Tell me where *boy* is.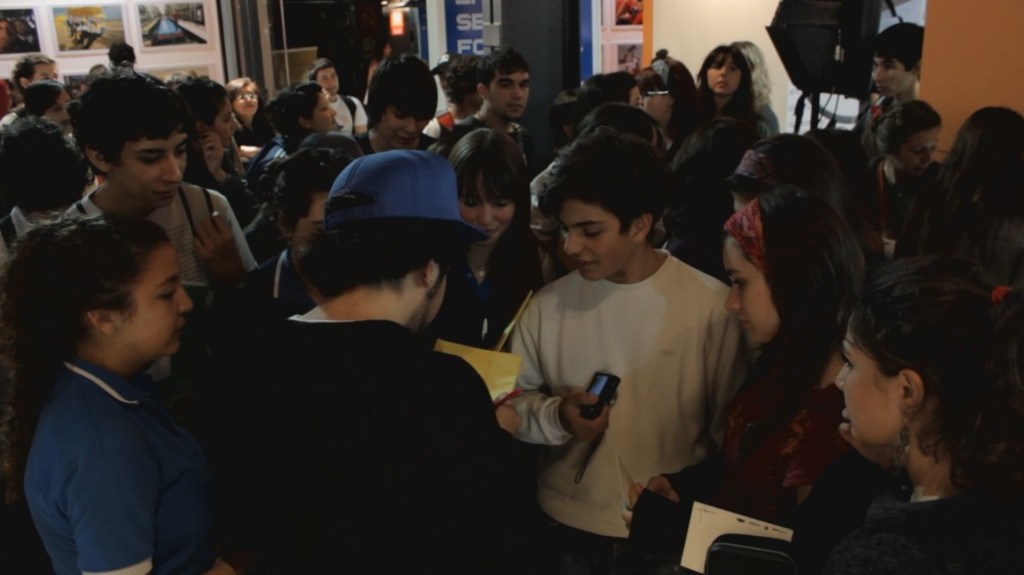
*boy* is at left=430, top=50, right=527, bottom=171.
